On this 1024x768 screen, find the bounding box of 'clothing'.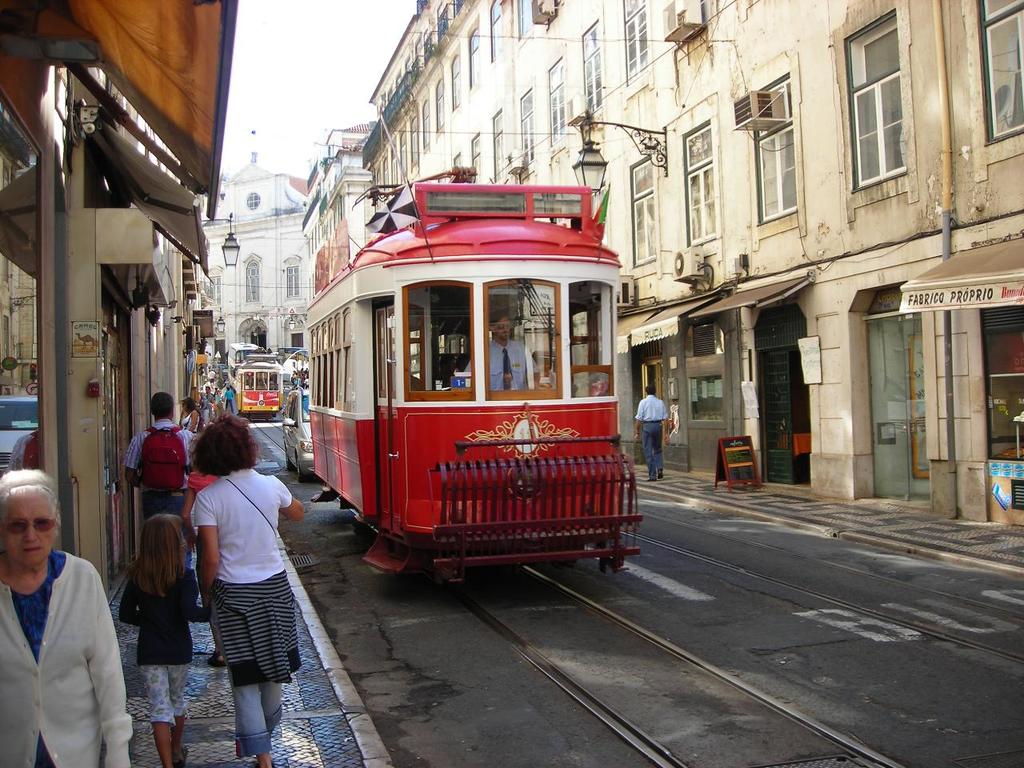
Bounding box: x1=215 y1=396 x2=223 y2=419.
